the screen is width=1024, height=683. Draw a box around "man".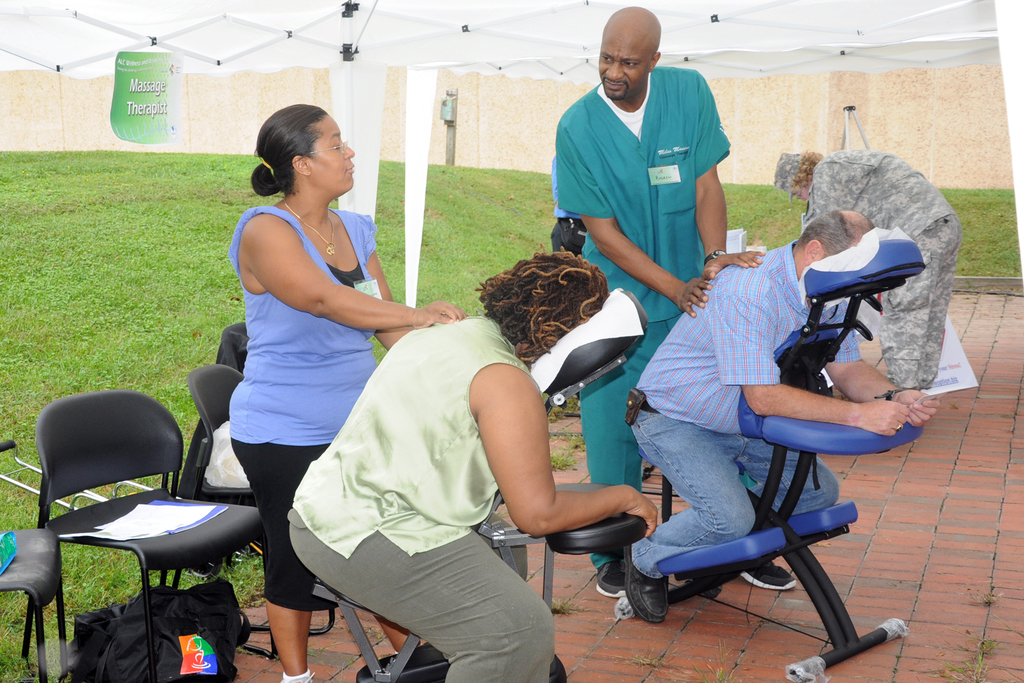
<region>554, 9, 795, 598</region>.
